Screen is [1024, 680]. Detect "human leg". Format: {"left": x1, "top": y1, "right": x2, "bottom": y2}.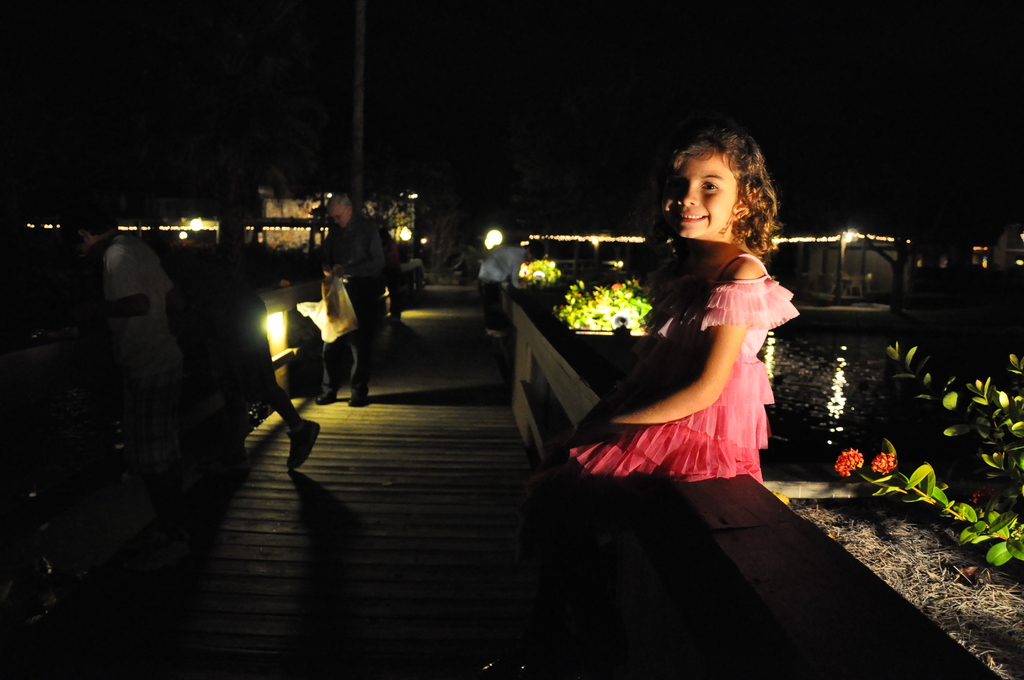
{"left": 351, "top": 321, "right": 368, "bottom": 404}.
